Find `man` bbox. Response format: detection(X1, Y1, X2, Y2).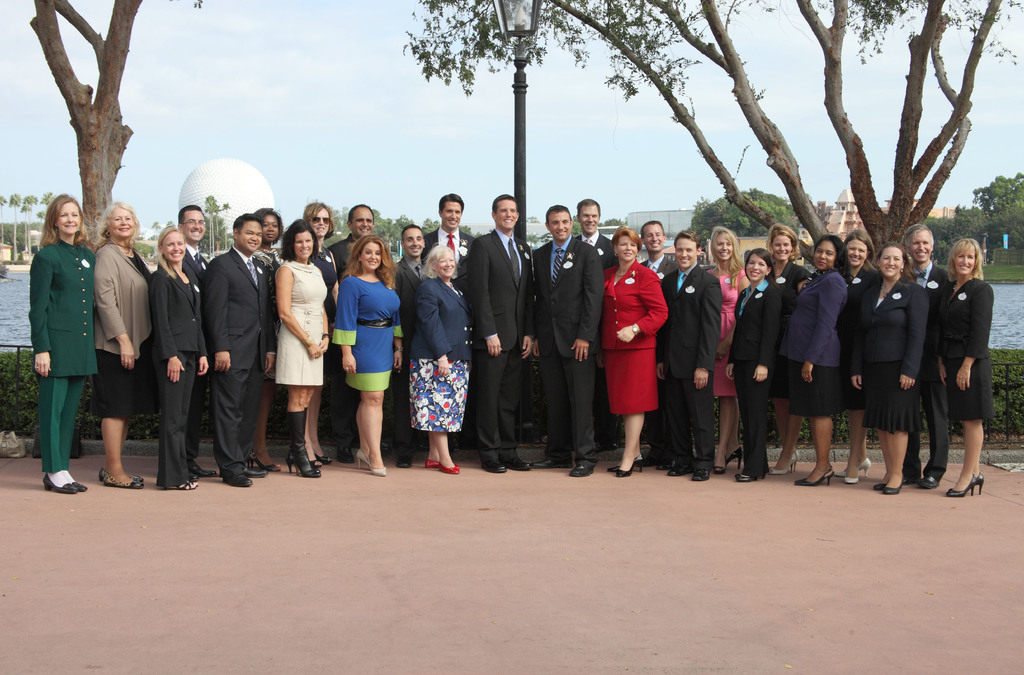
detection(660, 227, 726, 482).
